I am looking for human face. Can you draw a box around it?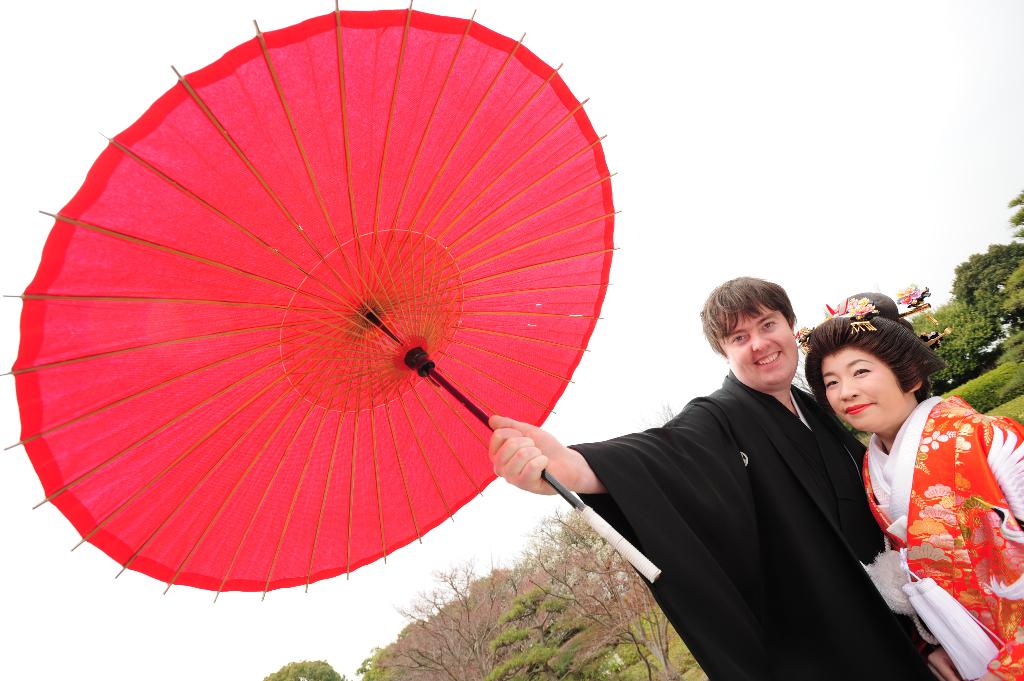
Sure, the bounding box is (822,351,902,429).
